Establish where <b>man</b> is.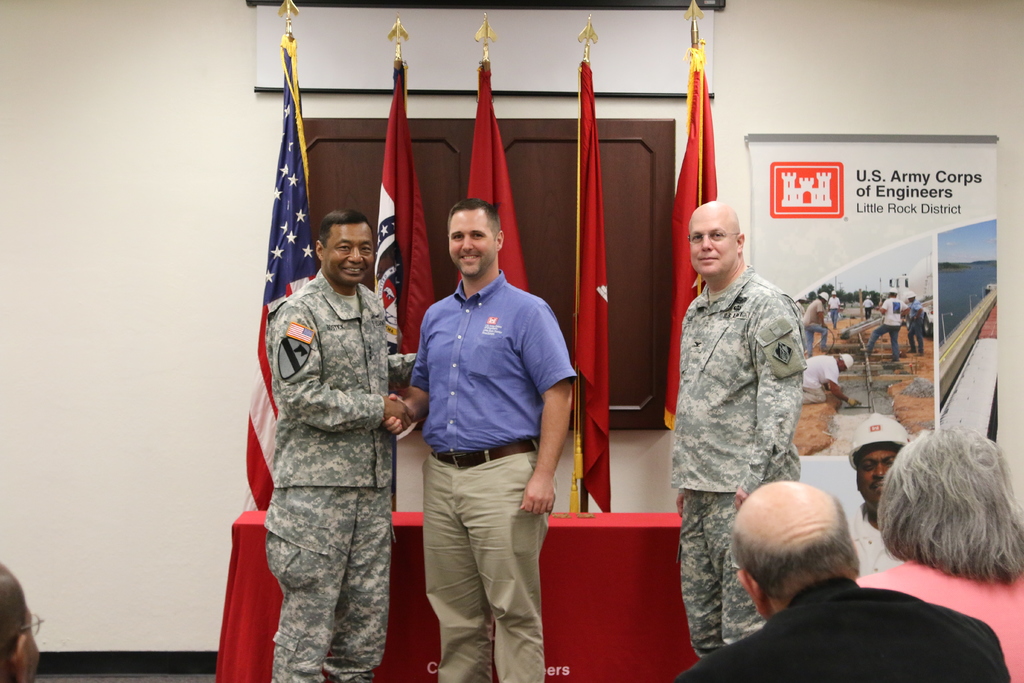
Established at x1=0 y1=561 x2=45 y2=682.
